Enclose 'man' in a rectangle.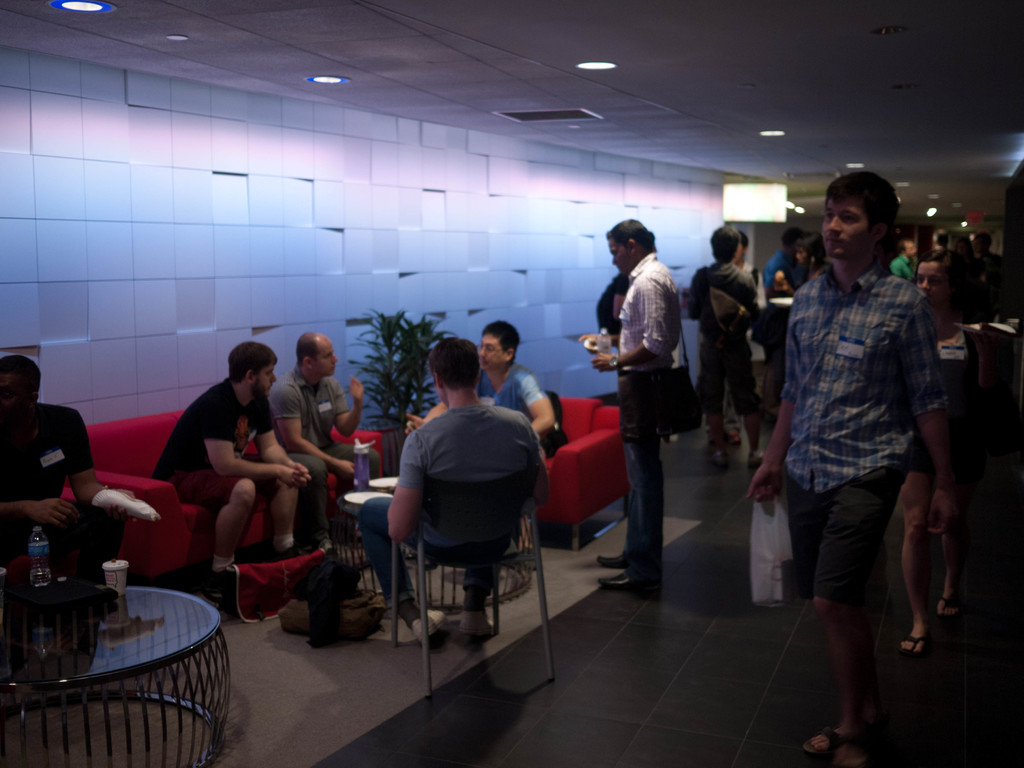
(left=686, top=227, right=758, bottom=471).
